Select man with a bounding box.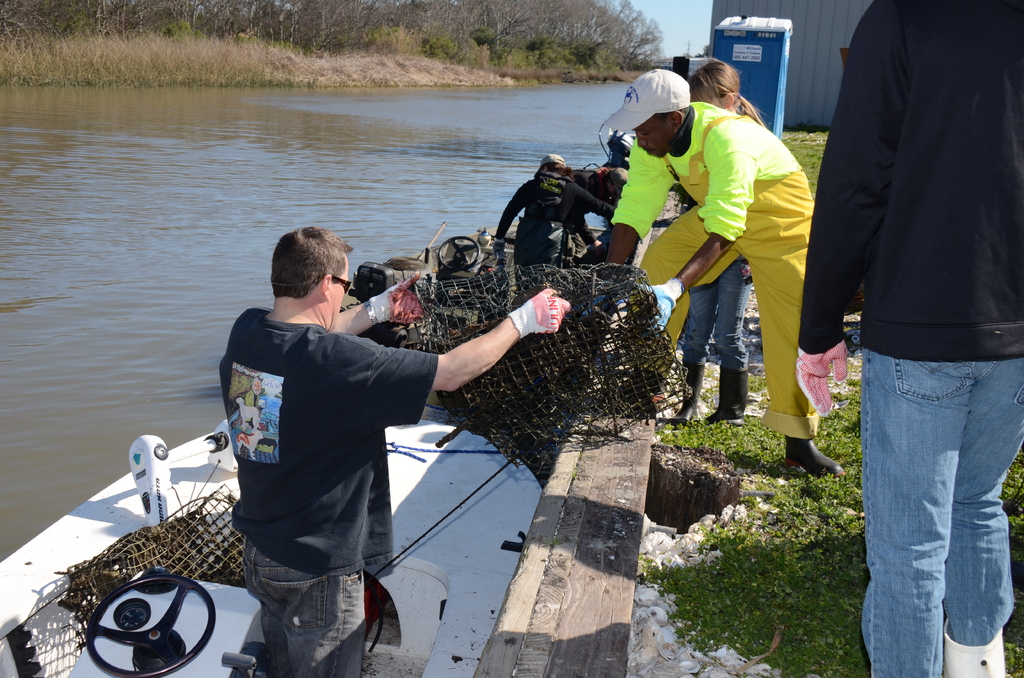
220:223:567:677.
